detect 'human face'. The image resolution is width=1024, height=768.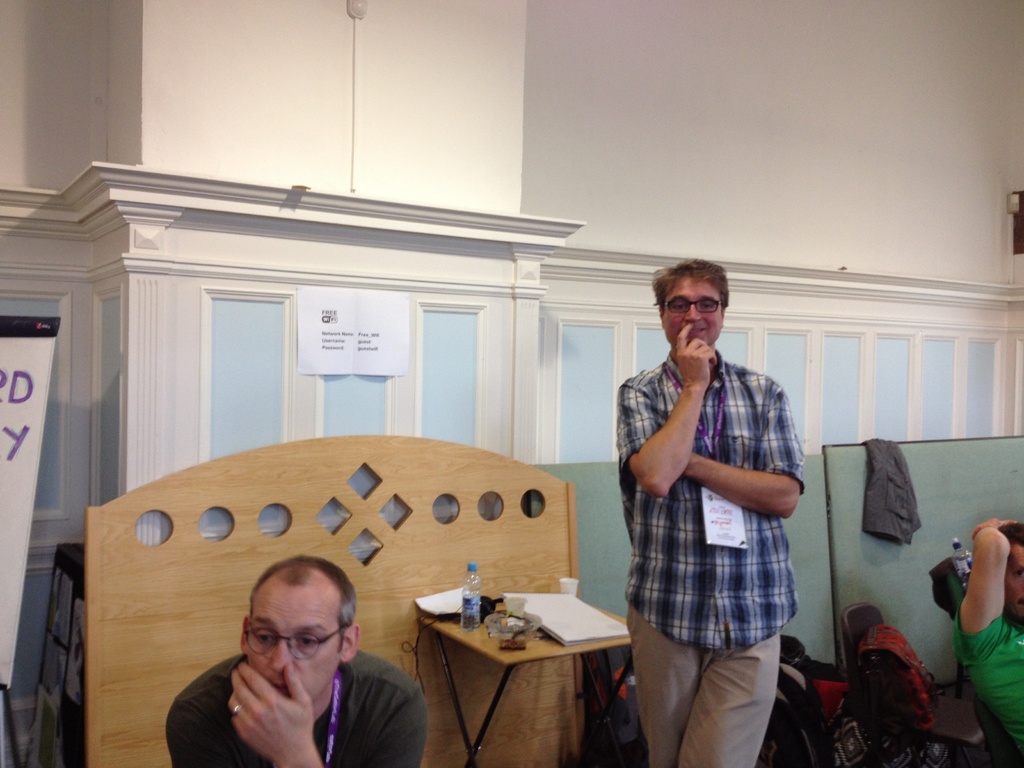
select_region(1006, 547, 1023, 619).
